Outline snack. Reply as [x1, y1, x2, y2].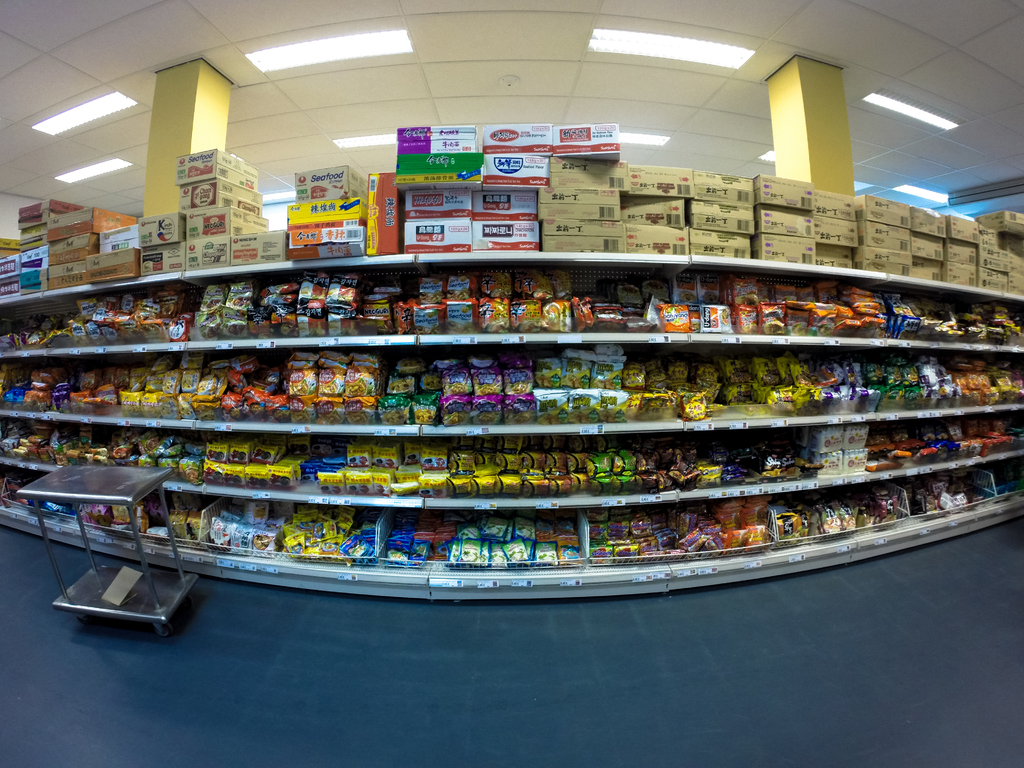
[414, 300, 445, 335].
